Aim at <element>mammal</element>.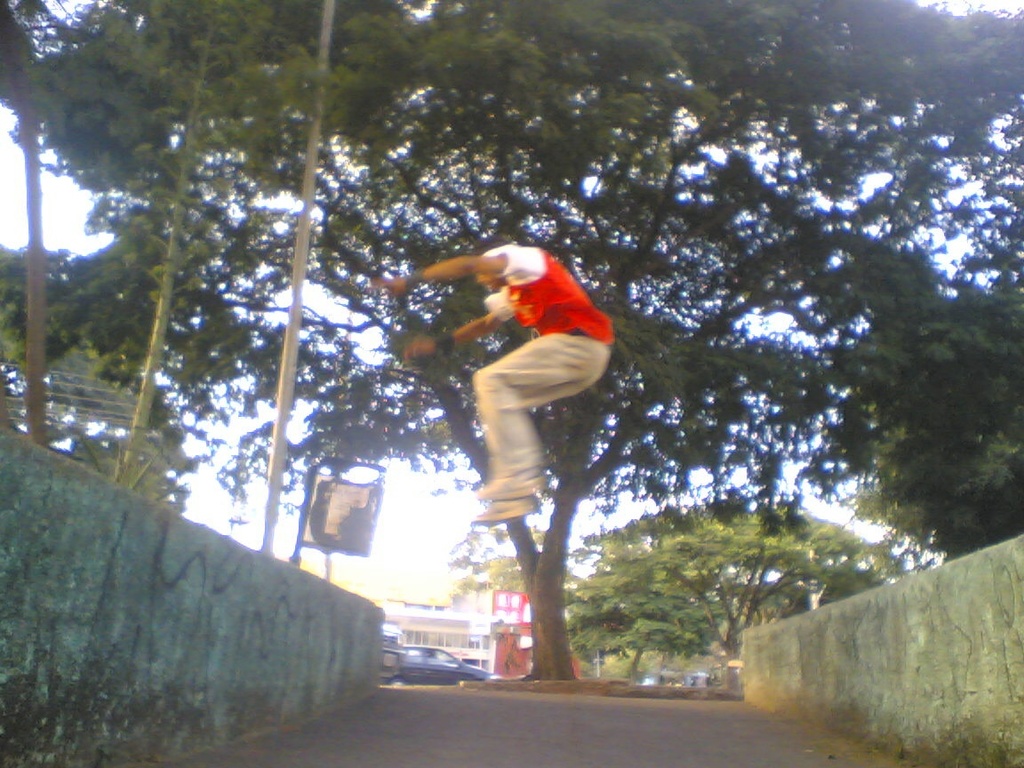
Aimed at [417, 247, 625, 515].
